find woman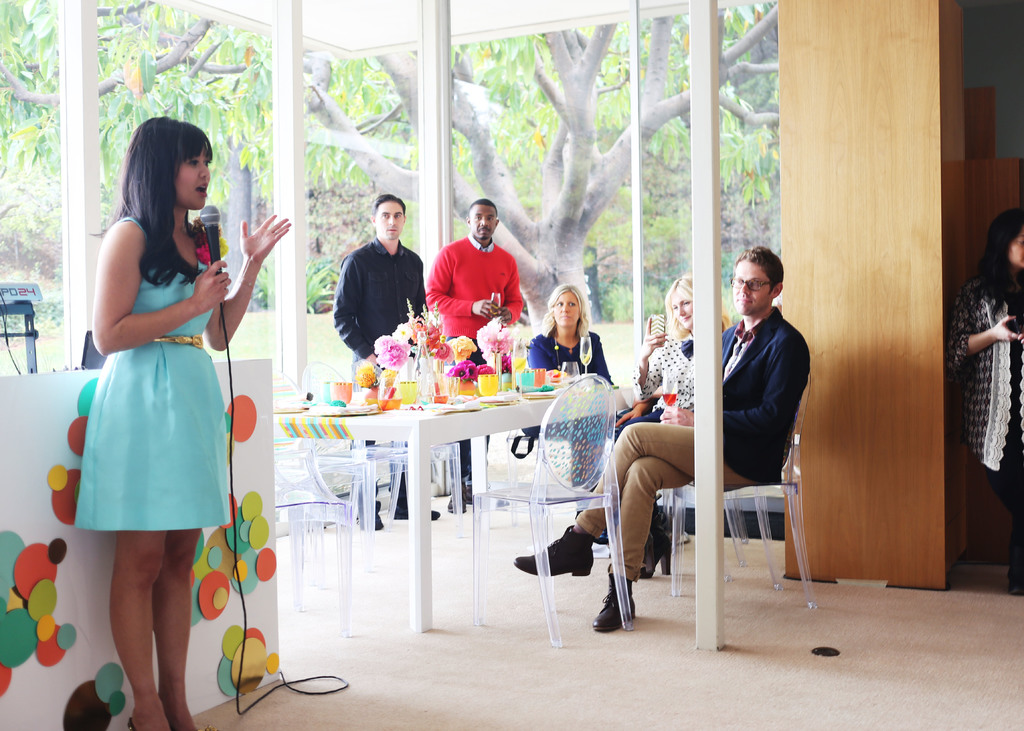
crop(532, 285, 627, 489)
